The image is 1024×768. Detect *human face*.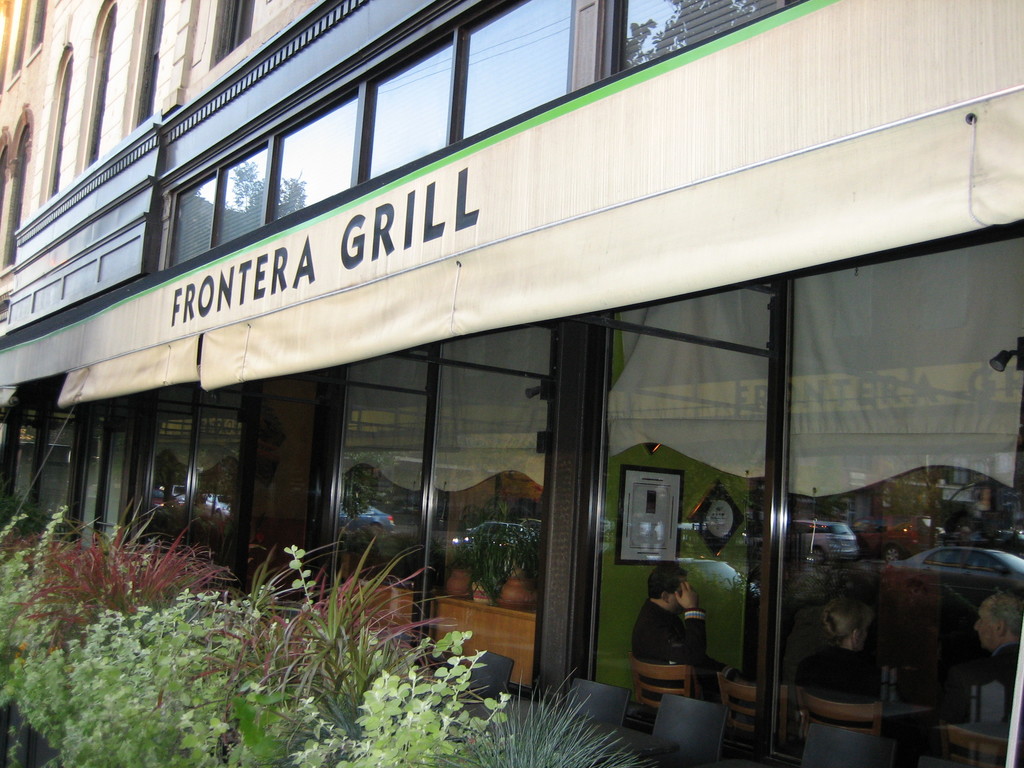
Detection: (670, 580, 683, 611).
